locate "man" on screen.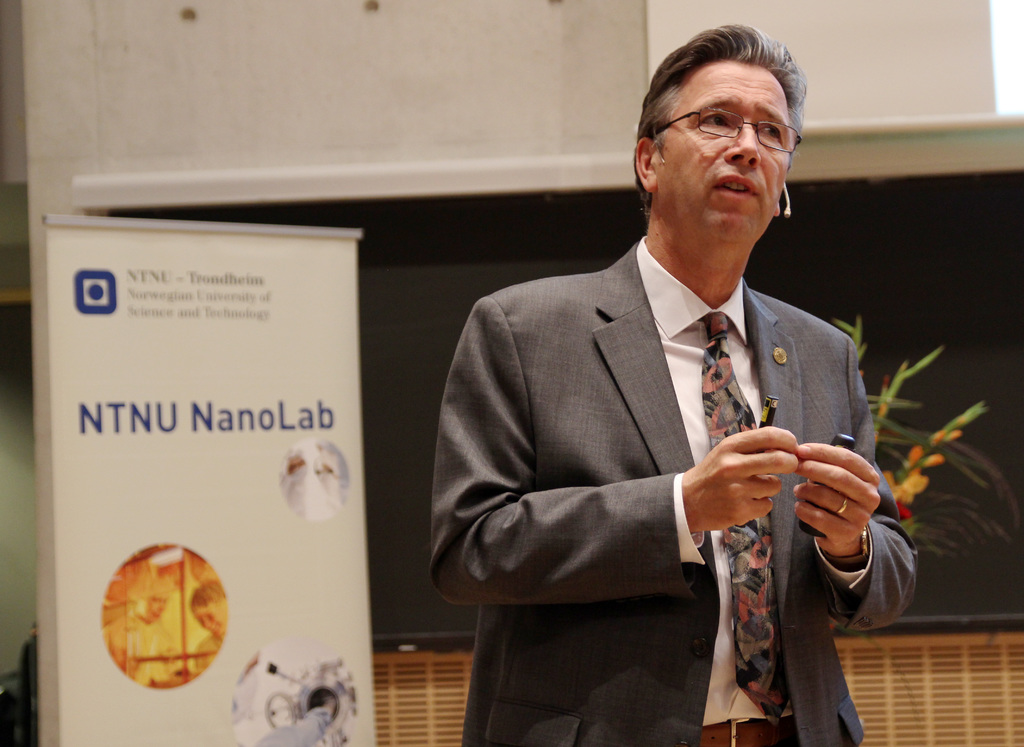
On screen at rect(419, 54, 913, 732).
